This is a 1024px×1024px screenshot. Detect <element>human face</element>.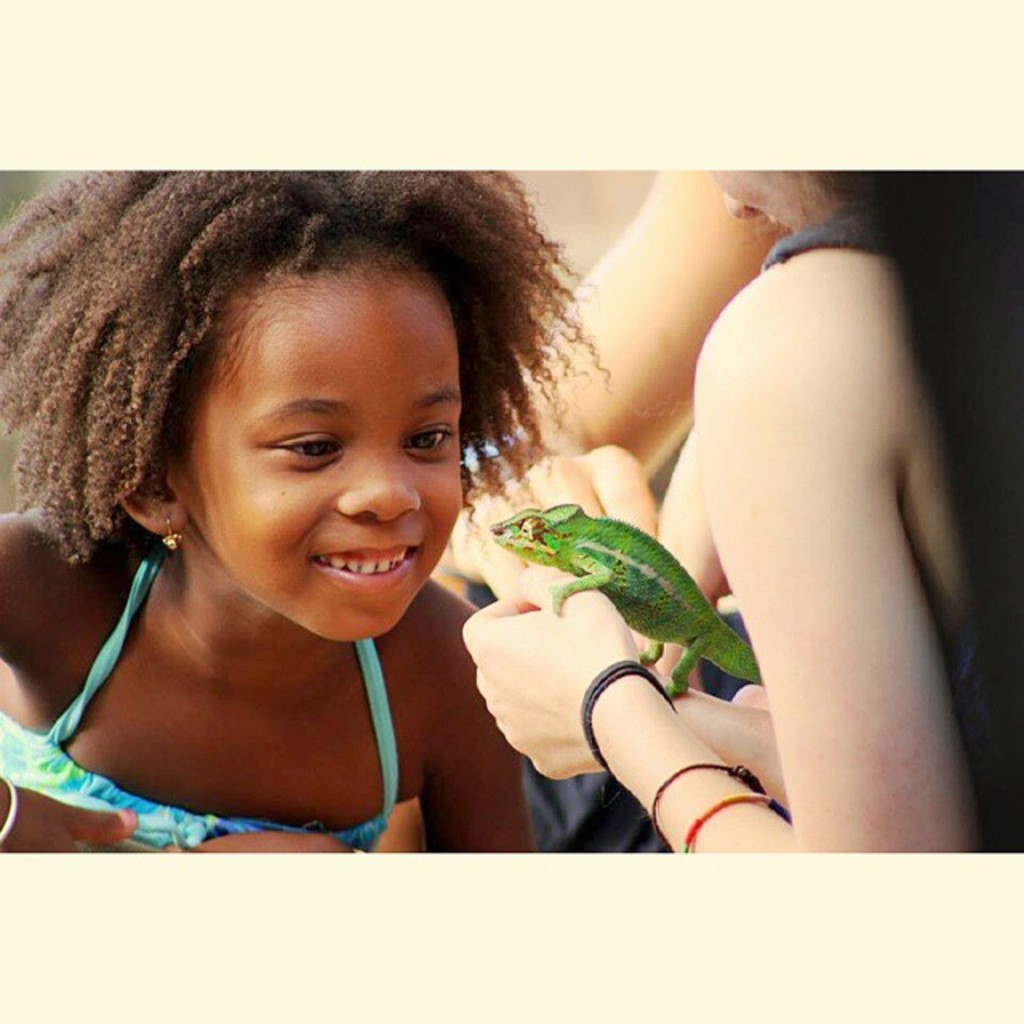
[715,166,840,232].
